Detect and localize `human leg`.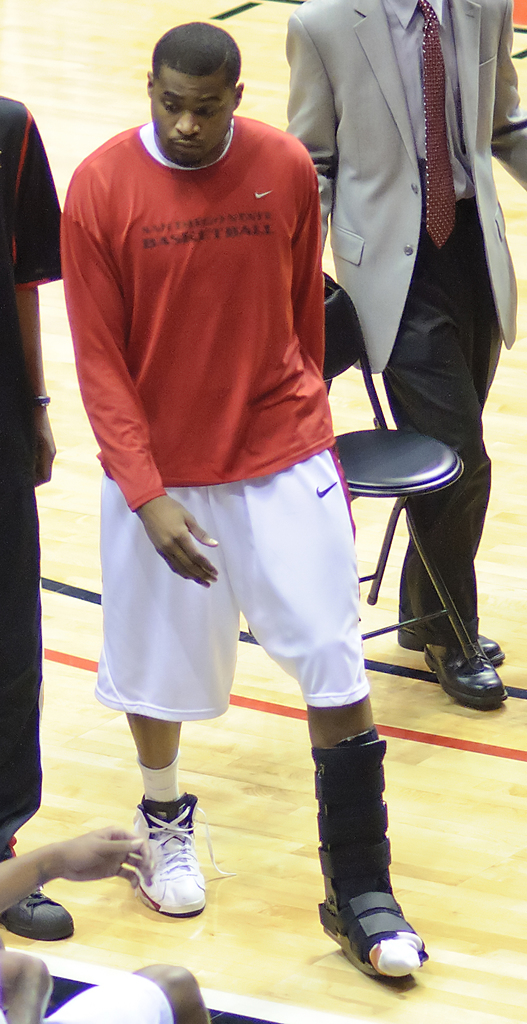
Localized at x1=404 y1=280 x2=501 y2=664.
